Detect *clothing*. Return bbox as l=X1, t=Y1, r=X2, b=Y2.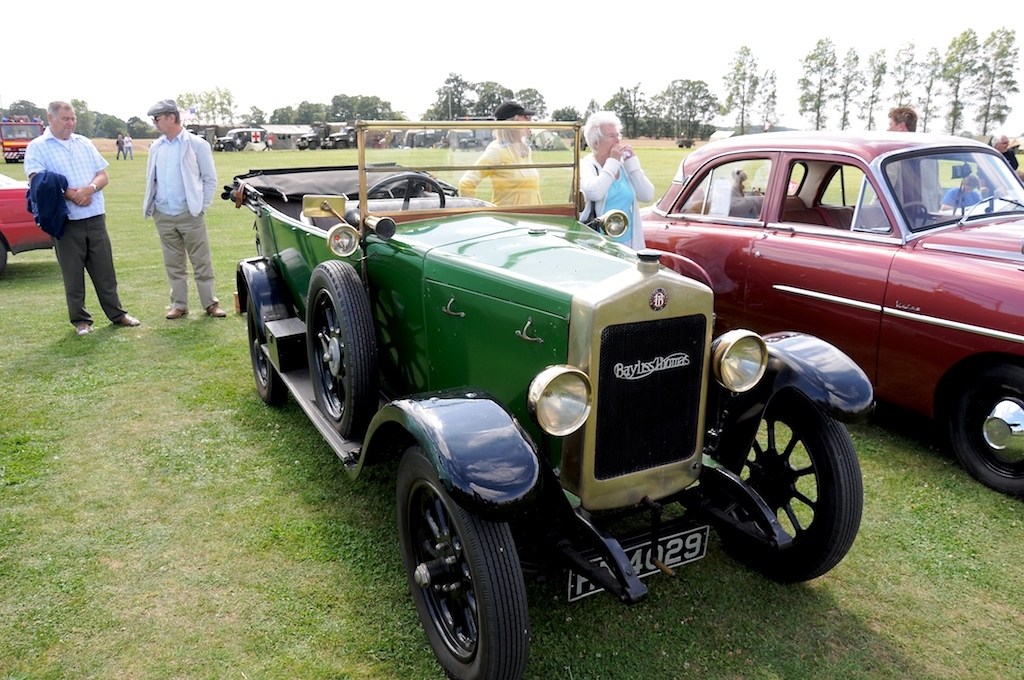
l=938, t=180, r=981, b=210.
